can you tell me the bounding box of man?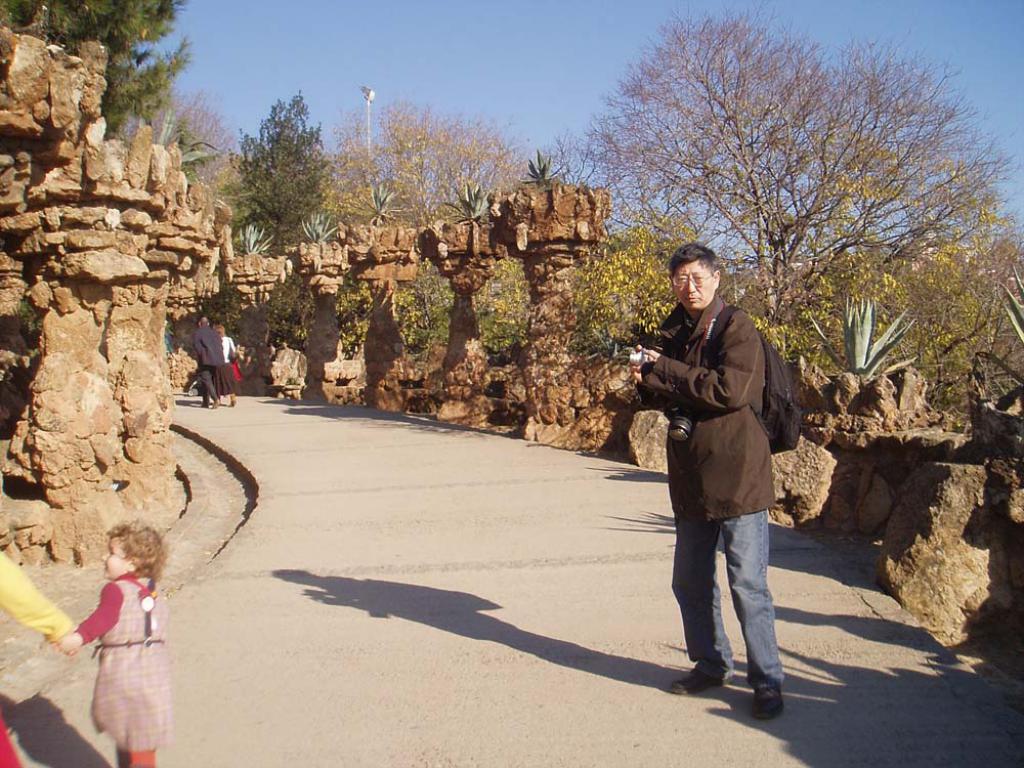
645/245/814/727.
